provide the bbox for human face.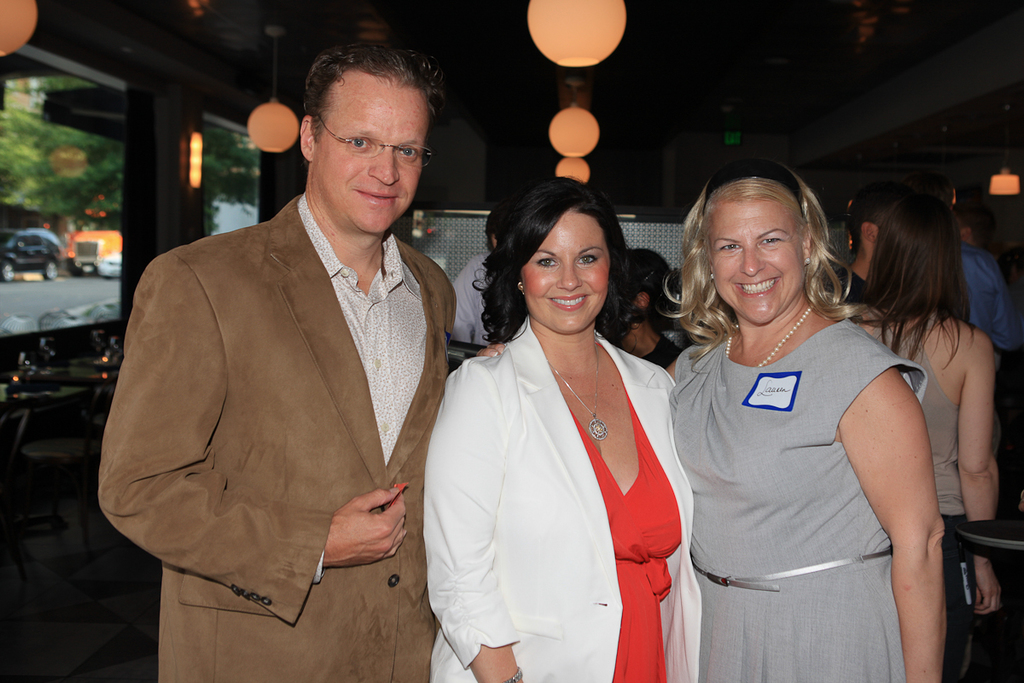
box=[517, 207, 608, 332].
